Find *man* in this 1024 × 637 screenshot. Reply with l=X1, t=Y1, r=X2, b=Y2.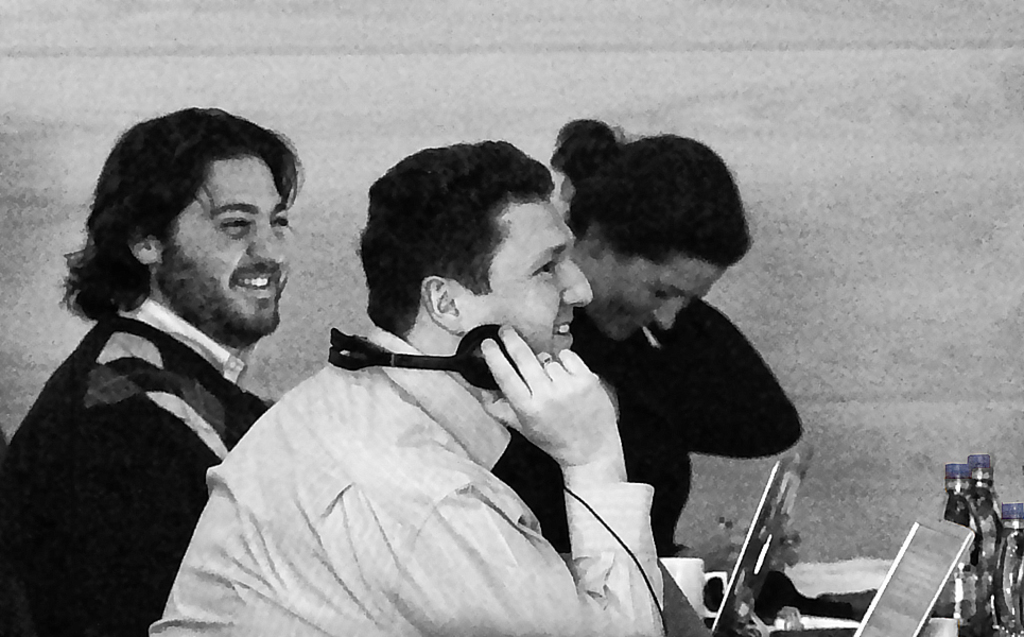
l=0, t=108, r=305, b=636.
